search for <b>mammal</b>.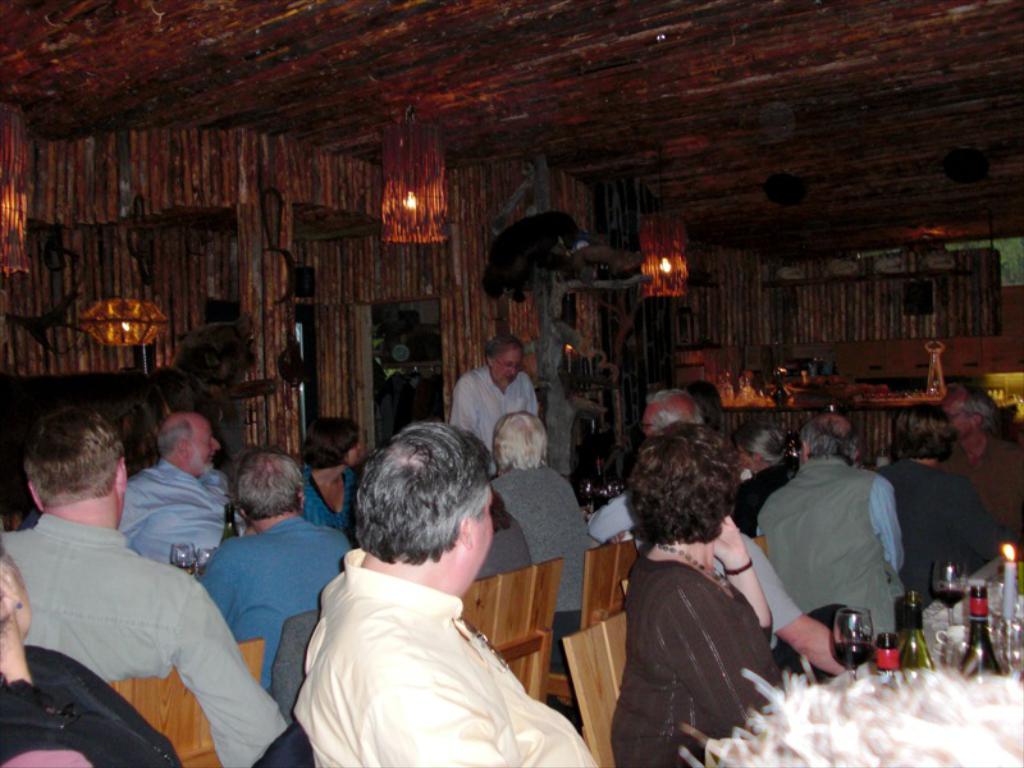
Found at <region>0, 398, 292, 767</region>.
